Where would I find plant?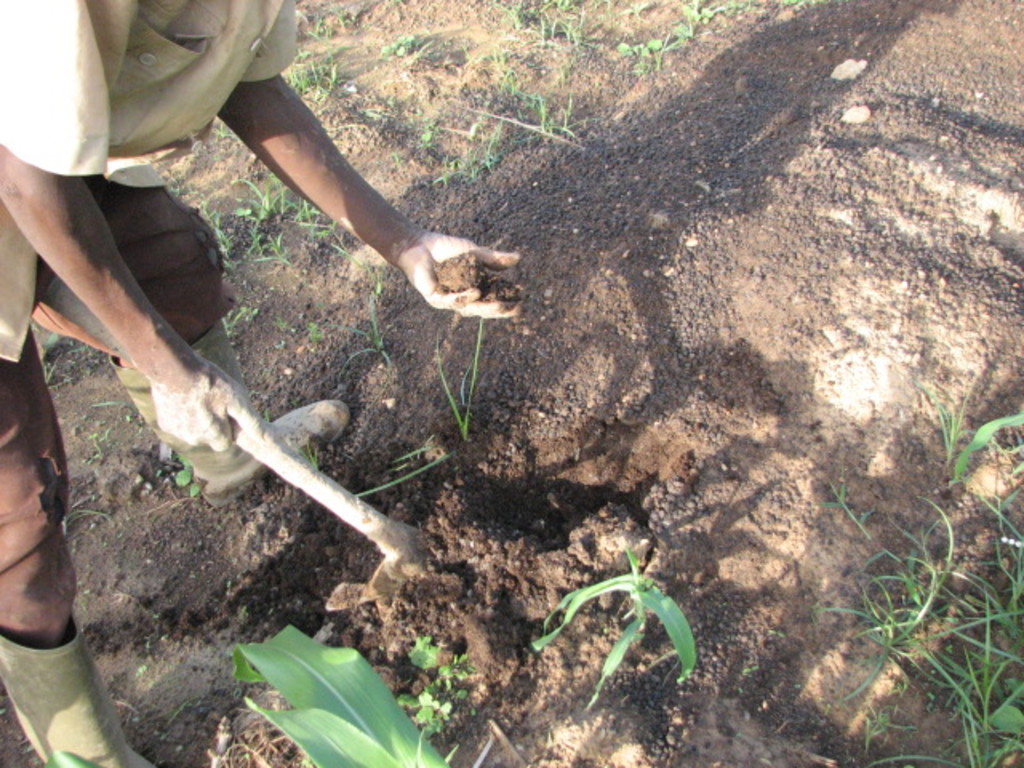
At 422, 101, 507, 184.
